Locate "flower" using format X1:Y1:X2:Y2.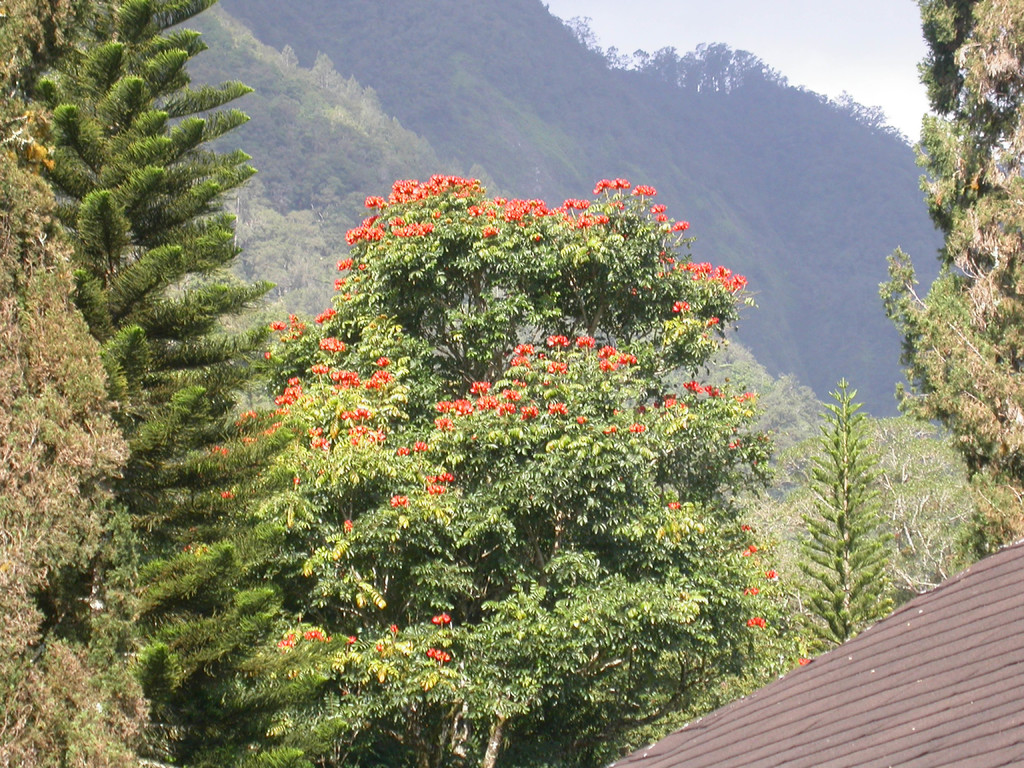
237:410:250:426.
